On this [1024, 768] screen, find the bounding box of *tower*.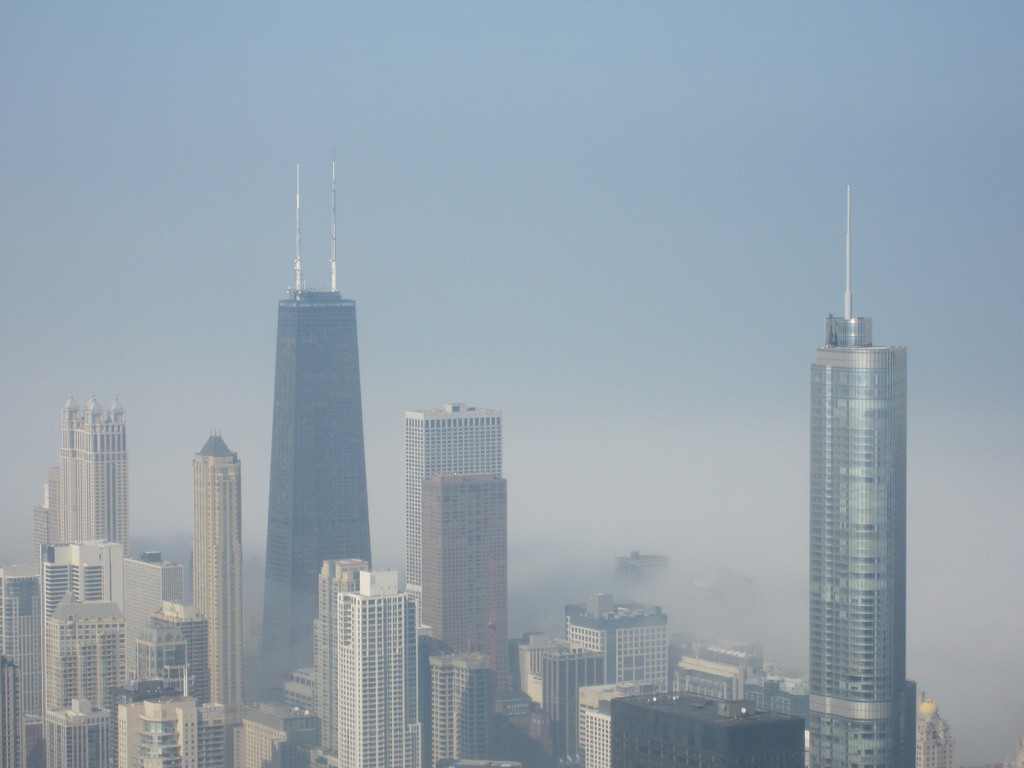
Bounding box: x1=42, y1=691, x2=114, y2=767.
